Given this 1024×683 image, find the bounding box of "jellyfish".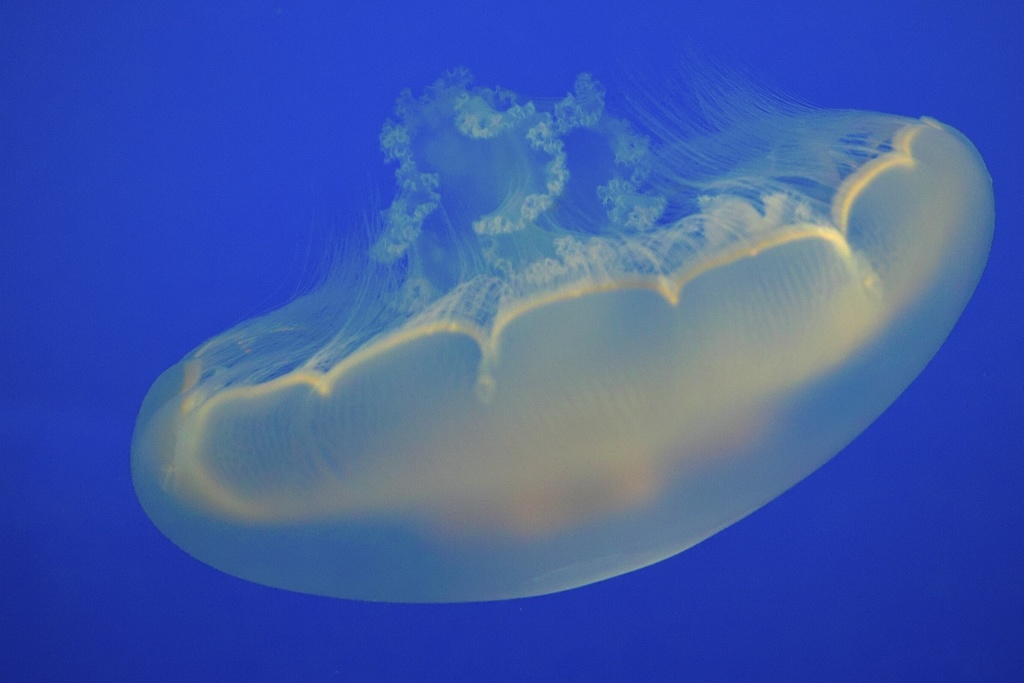
BBox(126, 29, 998, 606).
